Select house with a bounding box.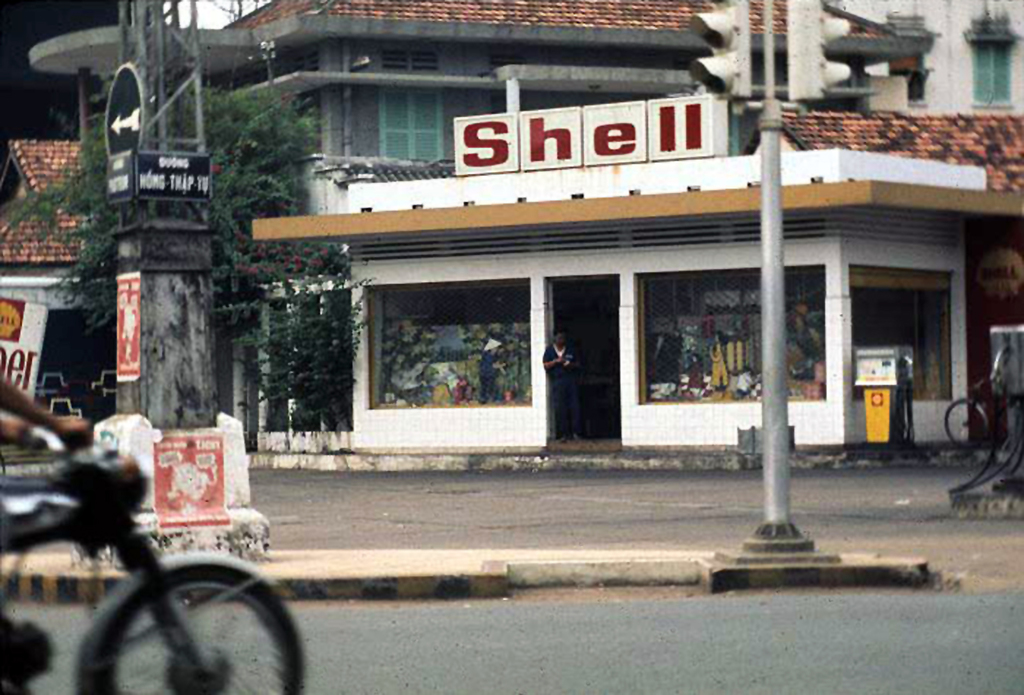
Rect(242, 84, 1023, 466).
